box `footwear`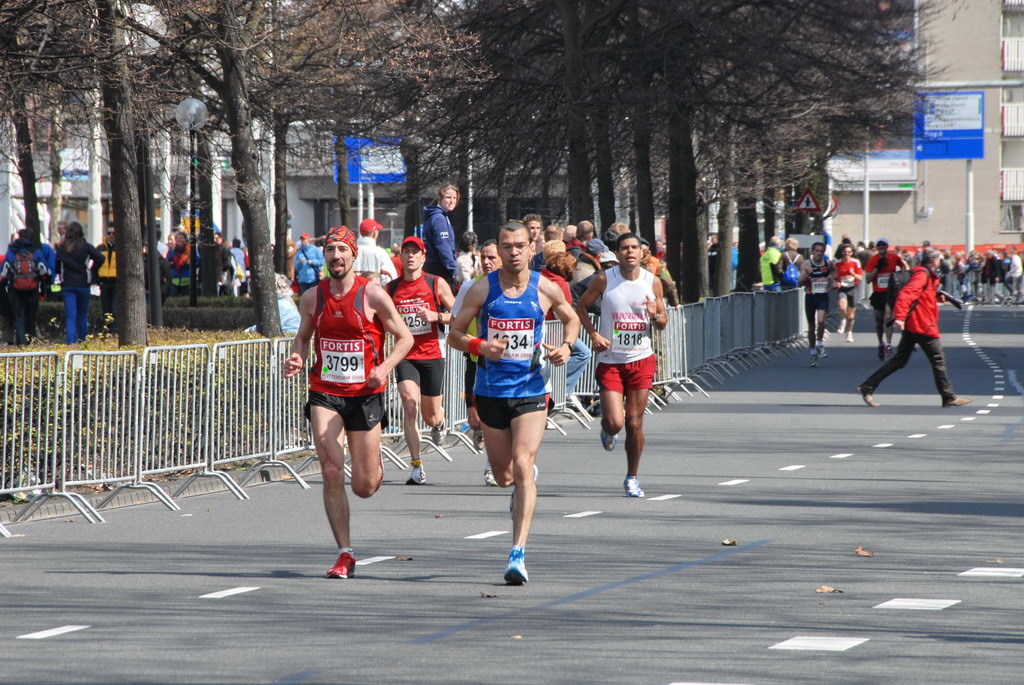
[888,345,892,357]
